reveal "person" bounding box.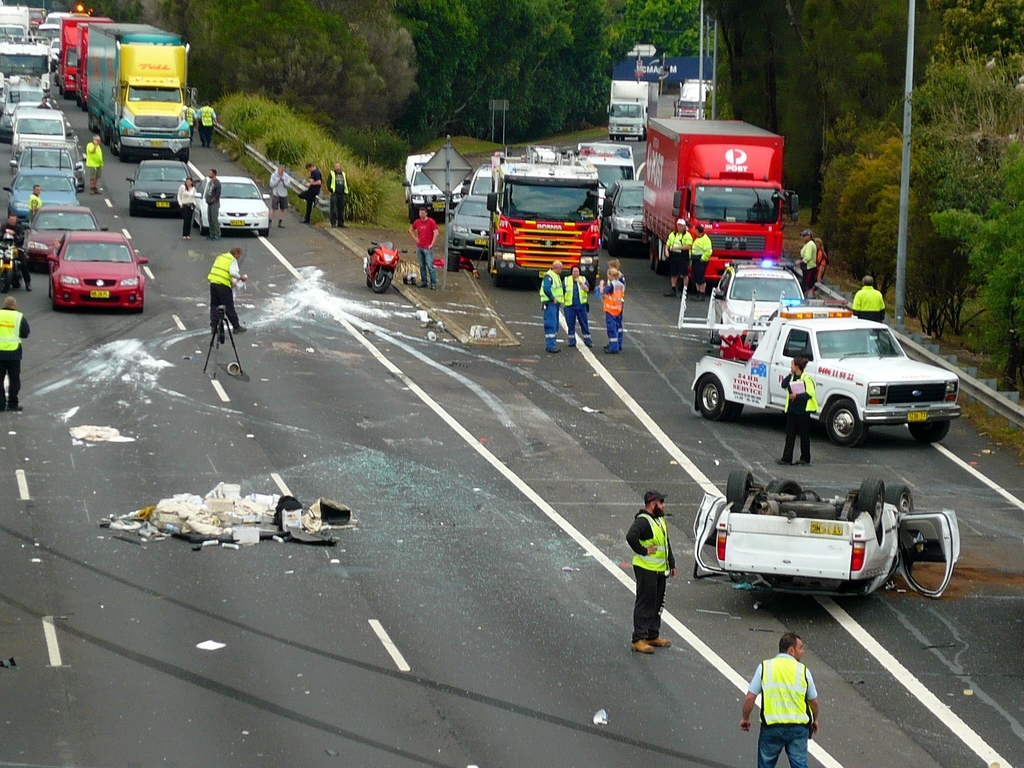
Revealed: crop(175, 175, 196, 241).
